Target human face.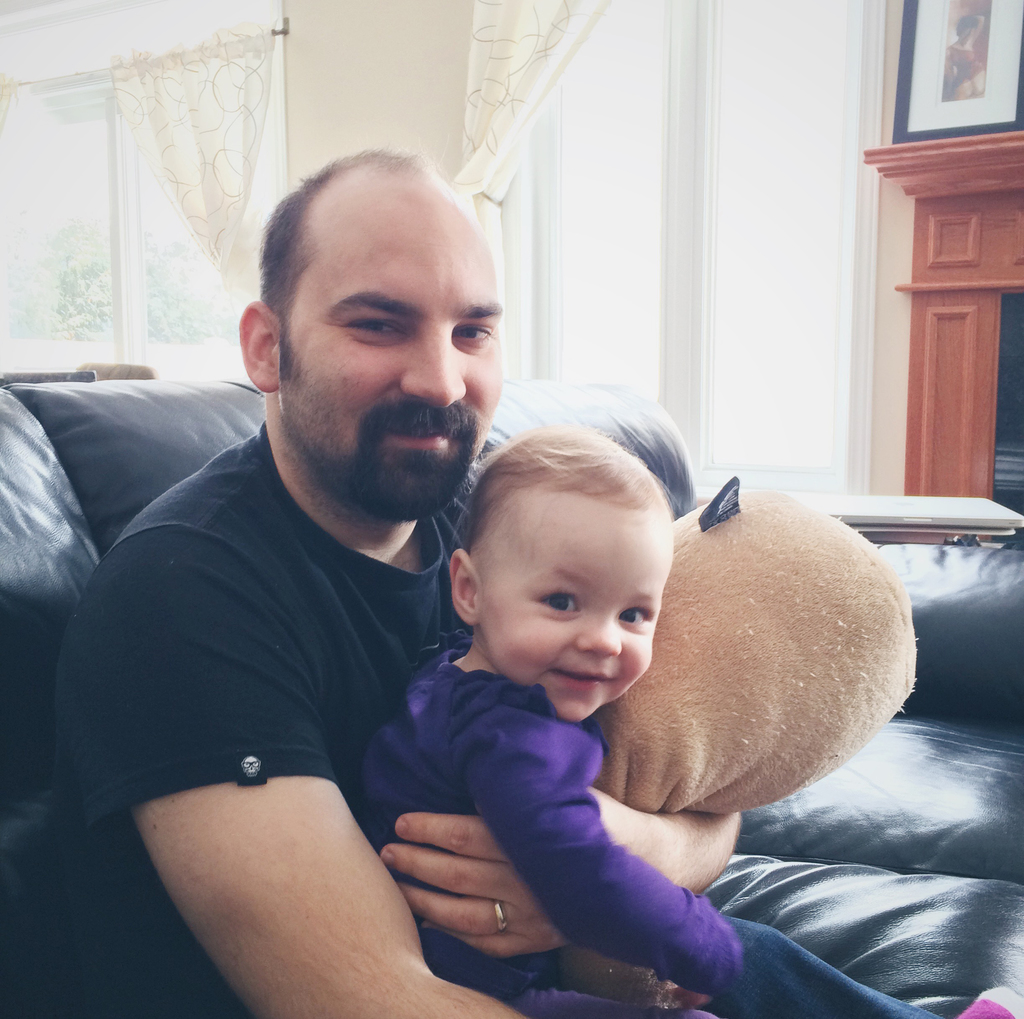
Target region: [478, 490, 675, 724].
